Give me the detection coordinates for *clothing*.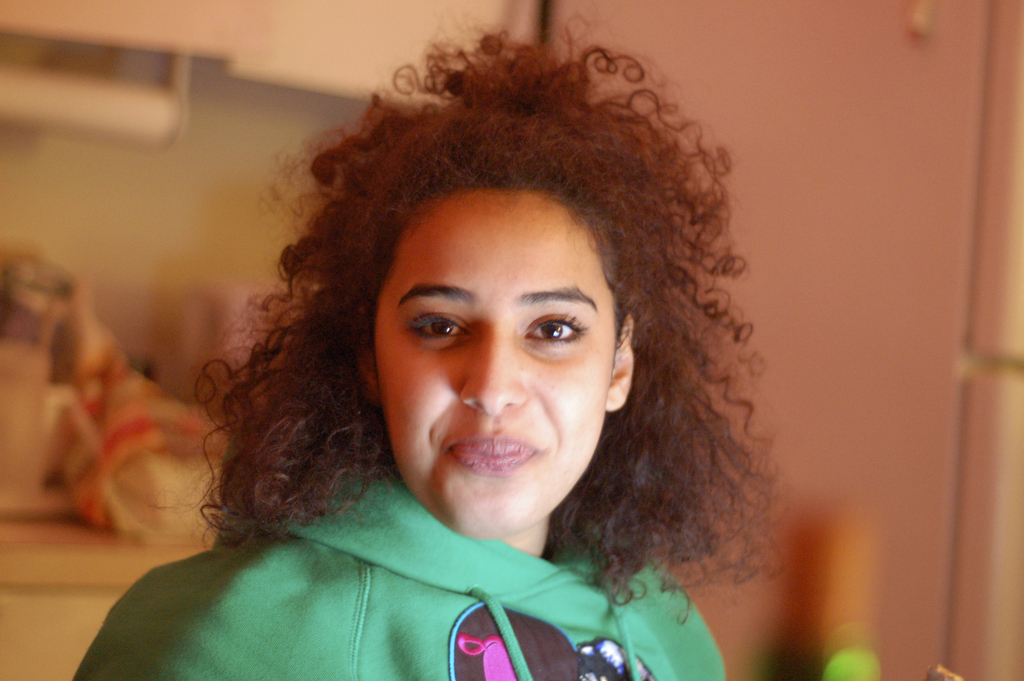
84:439:726:675.
